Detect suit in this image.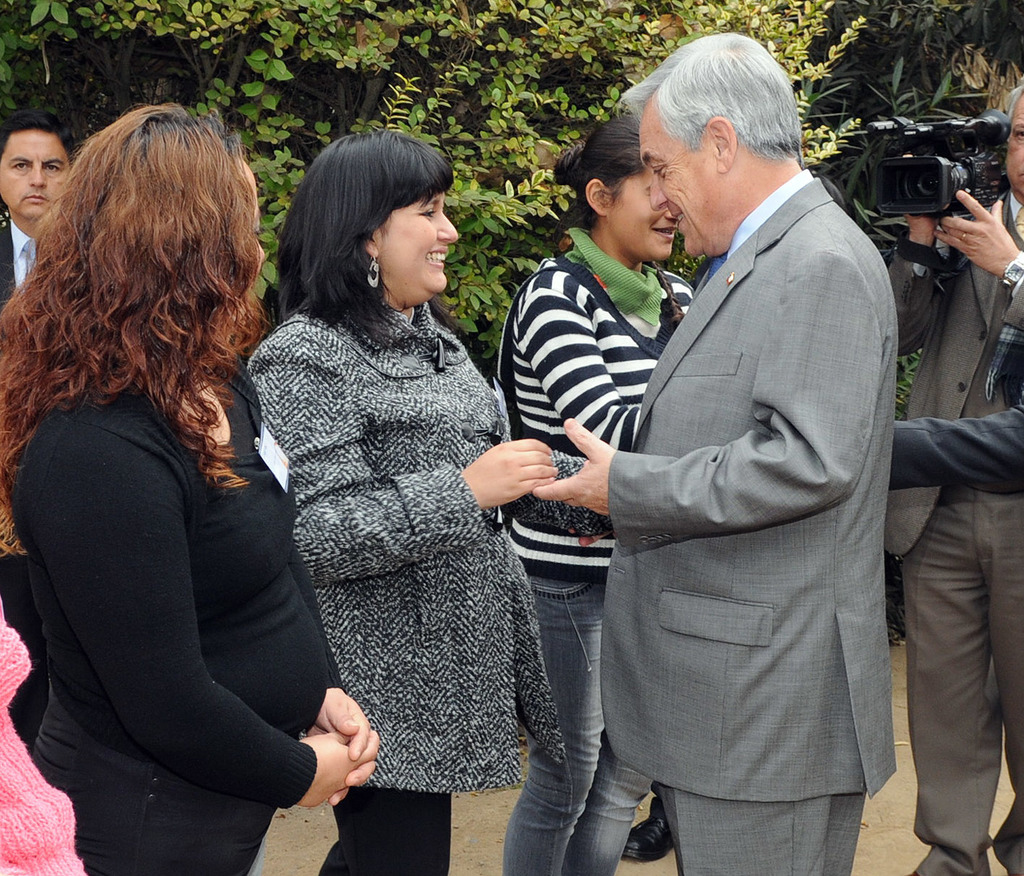
Detection: <region>3, 219, 51, 752</region>.
